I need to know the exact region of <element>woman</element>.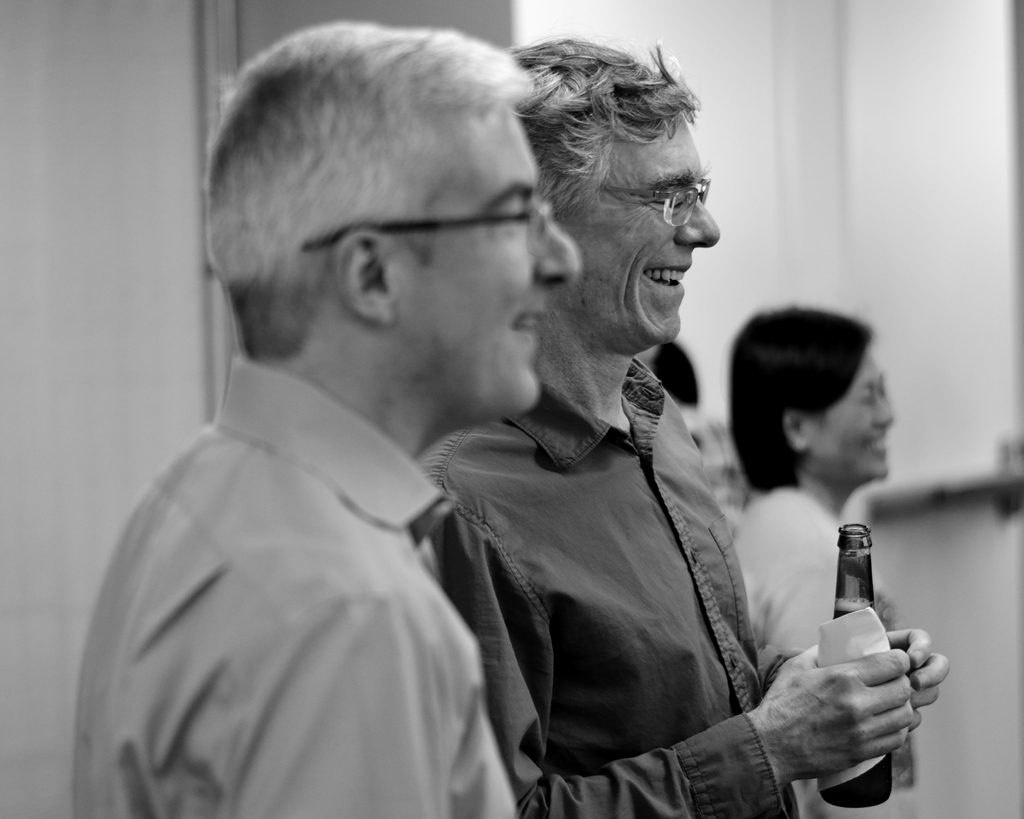
Region: bbox(718, 300, 921, 811).
